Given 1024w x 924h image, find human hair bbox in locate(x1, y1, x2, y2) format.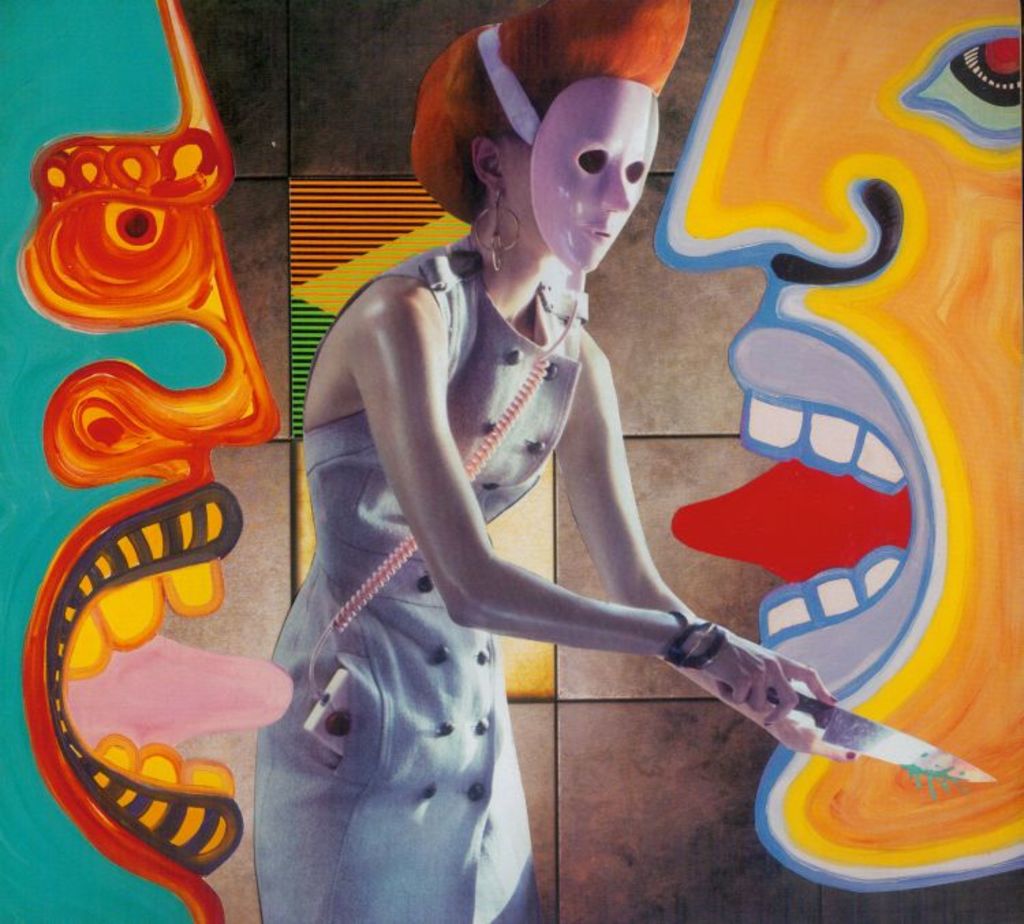
locate(401, 0, 694, 231).
